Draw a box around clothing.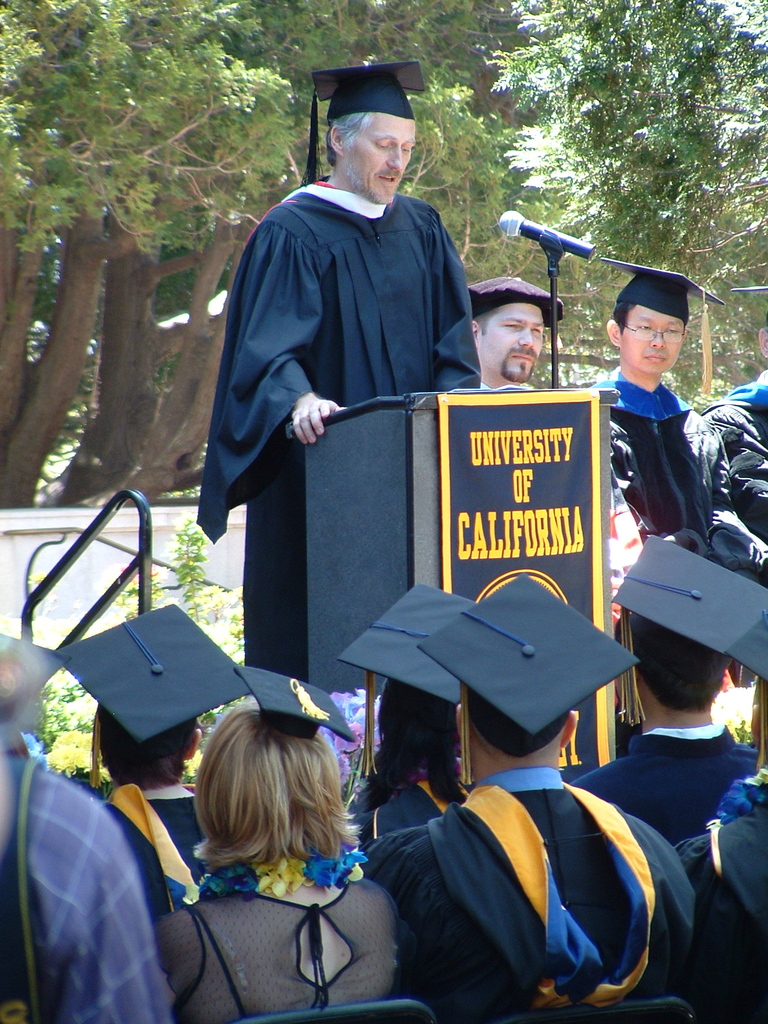
x1=359, y1=770, x2=700, y2=1023.
